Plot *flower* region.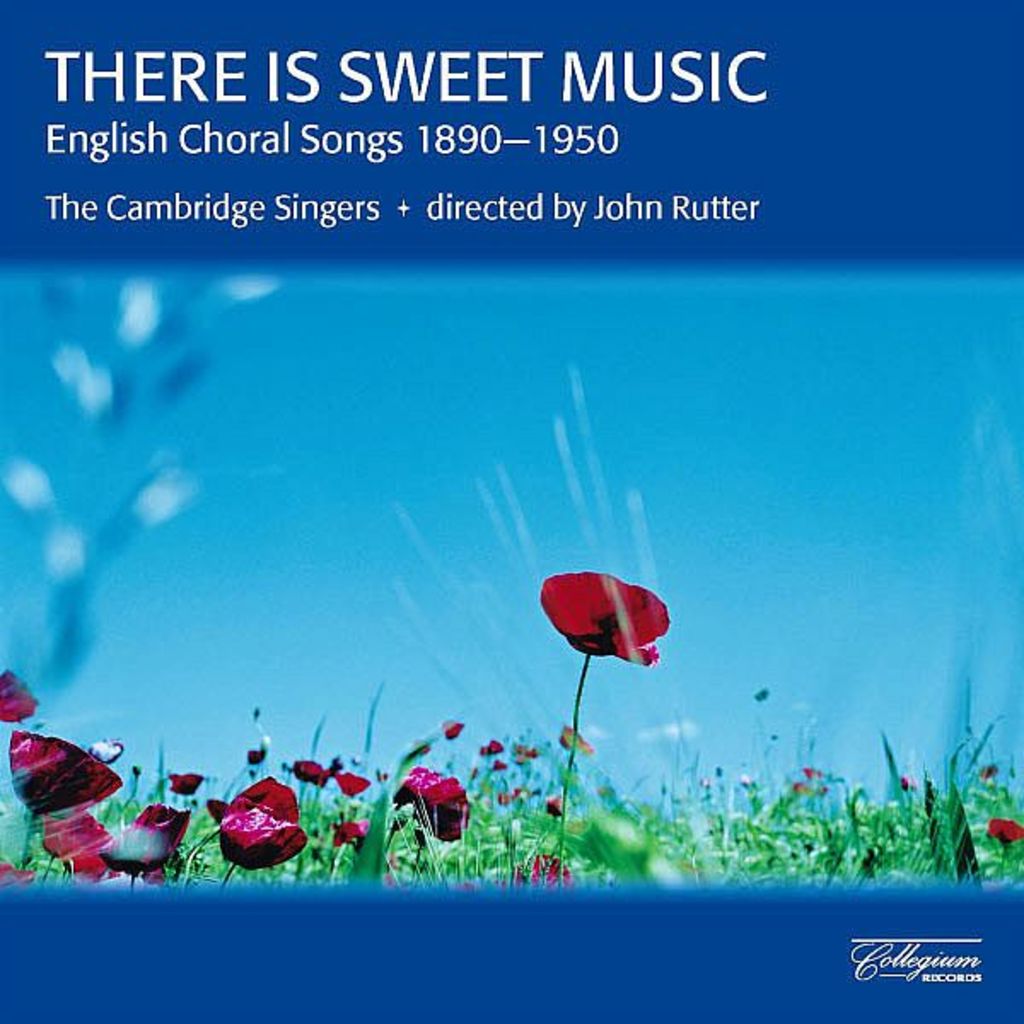
Plotted at bbox=(43, 807, 114, 879).
